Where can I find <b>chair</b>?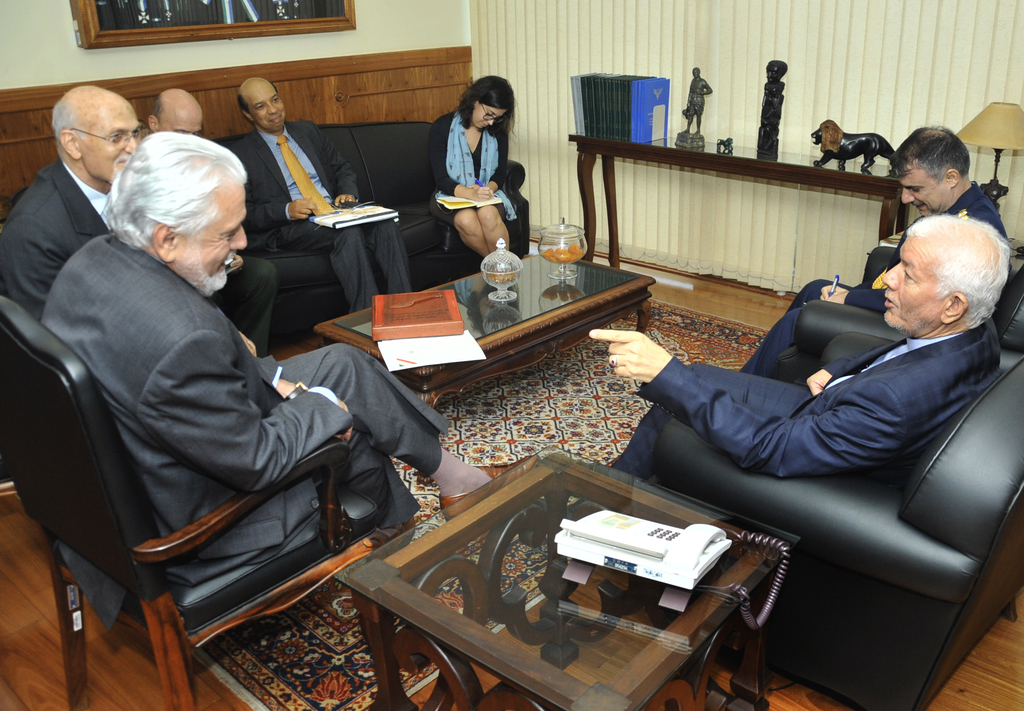
You can find it at 638, 333, 1023, 710.
